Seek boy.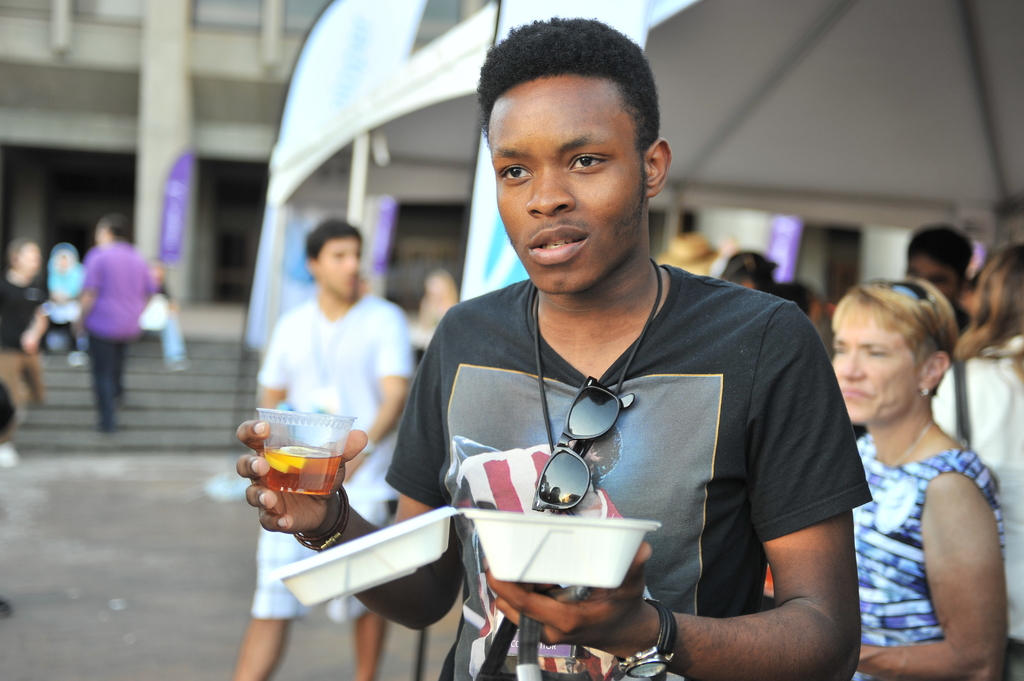
<bbox>0, 227, 51, 467</bbox>.
